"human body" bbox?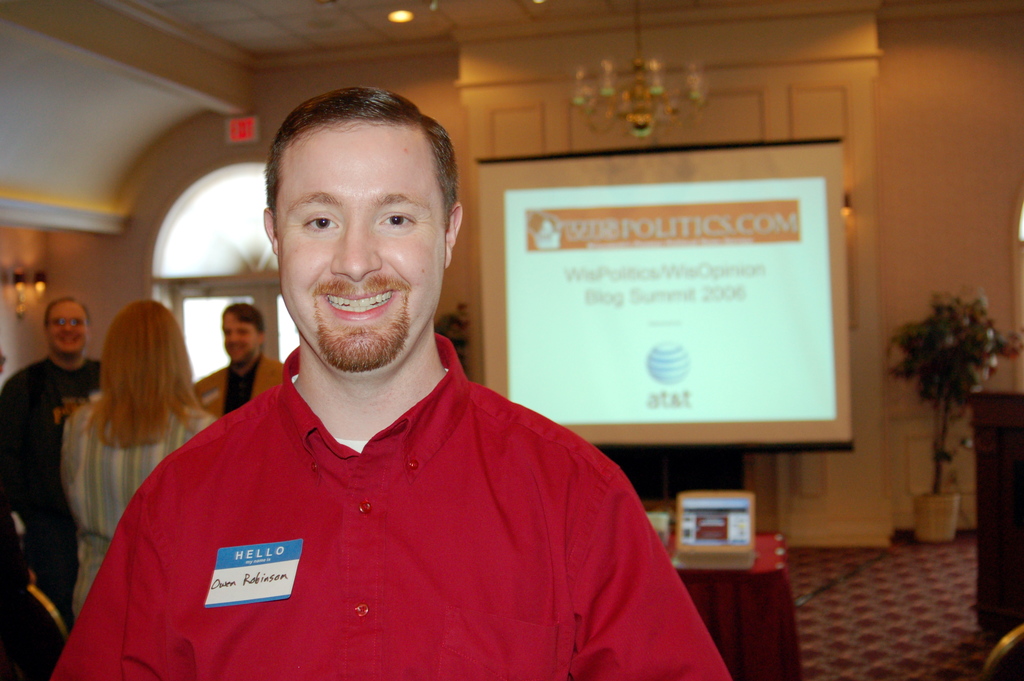
{"x1": 56, "y1": 297, "x2": 222, "y2": 623}
